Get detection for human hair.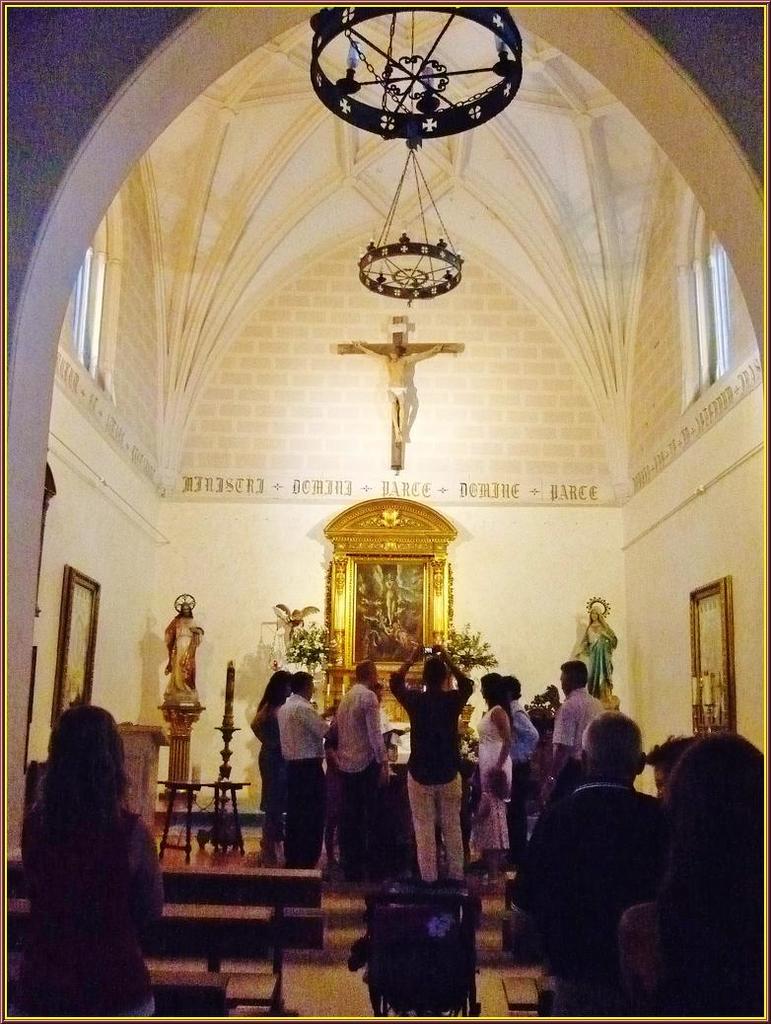
Detection: <region>258, 666, 297, 708</region>.
